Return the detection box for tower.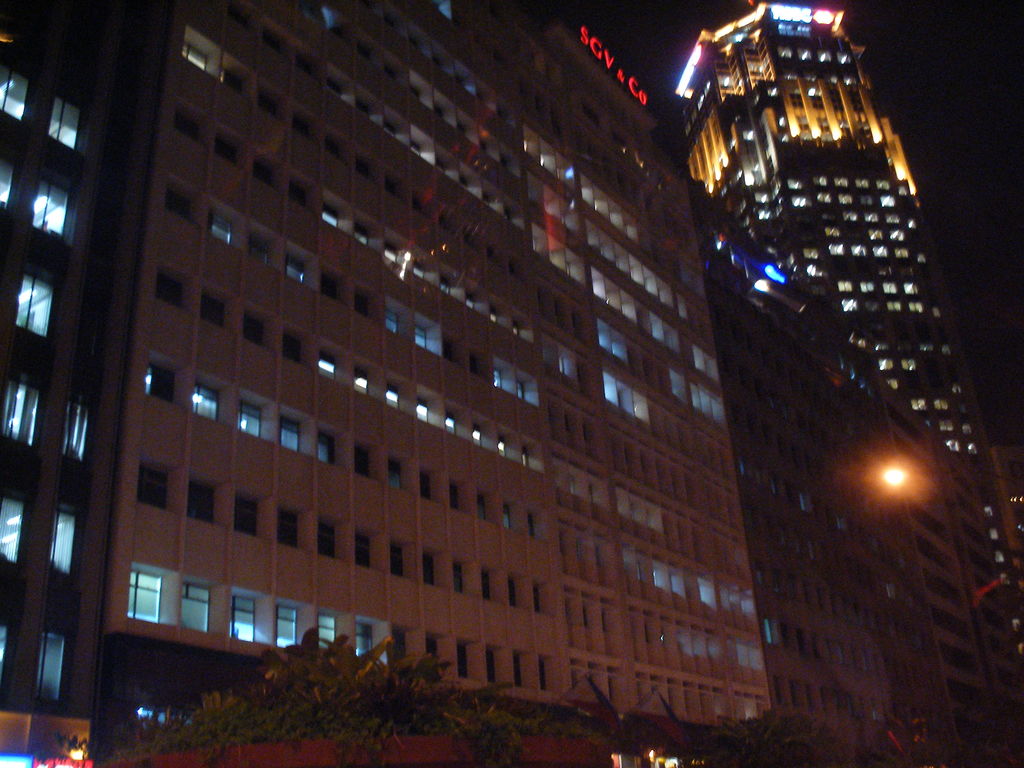
0, 0, 162, 767.
